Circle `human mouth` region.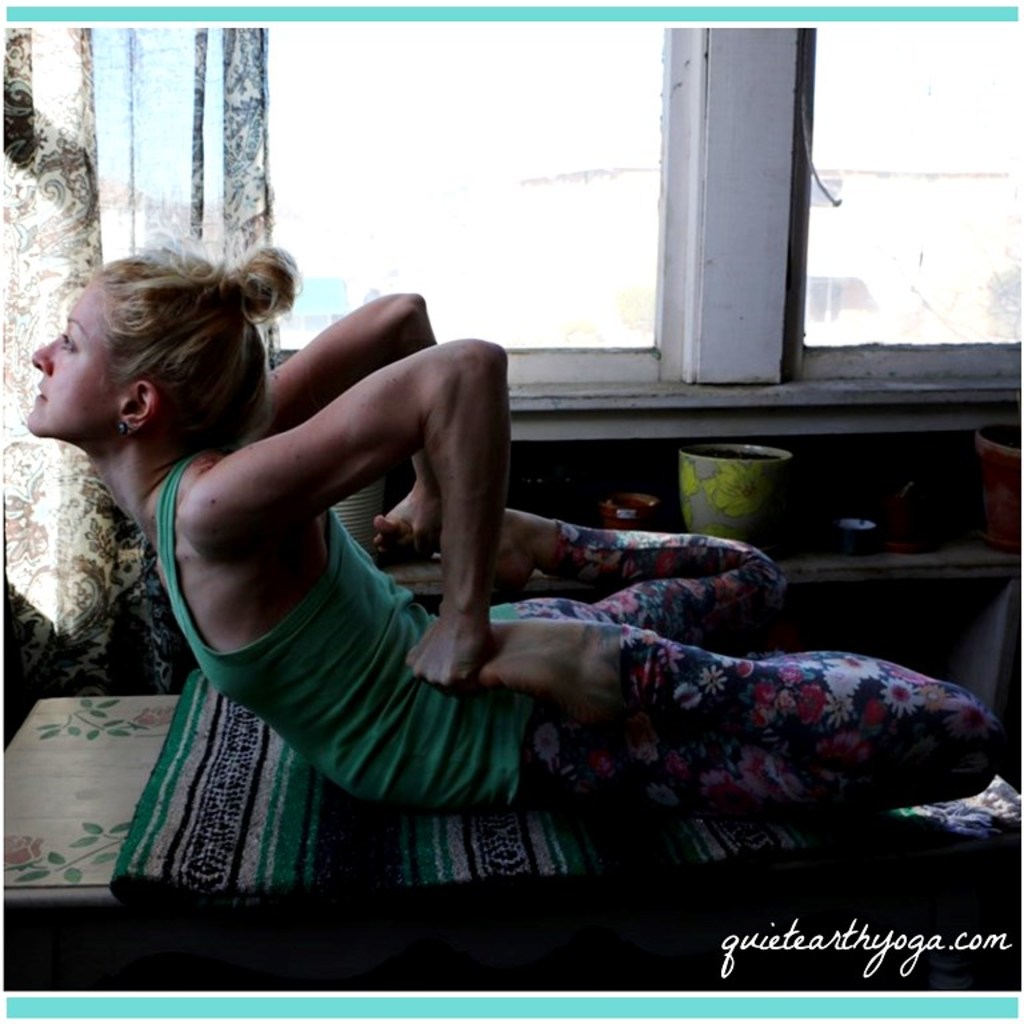
Region: bbox=(35, 387, 49, 404).
